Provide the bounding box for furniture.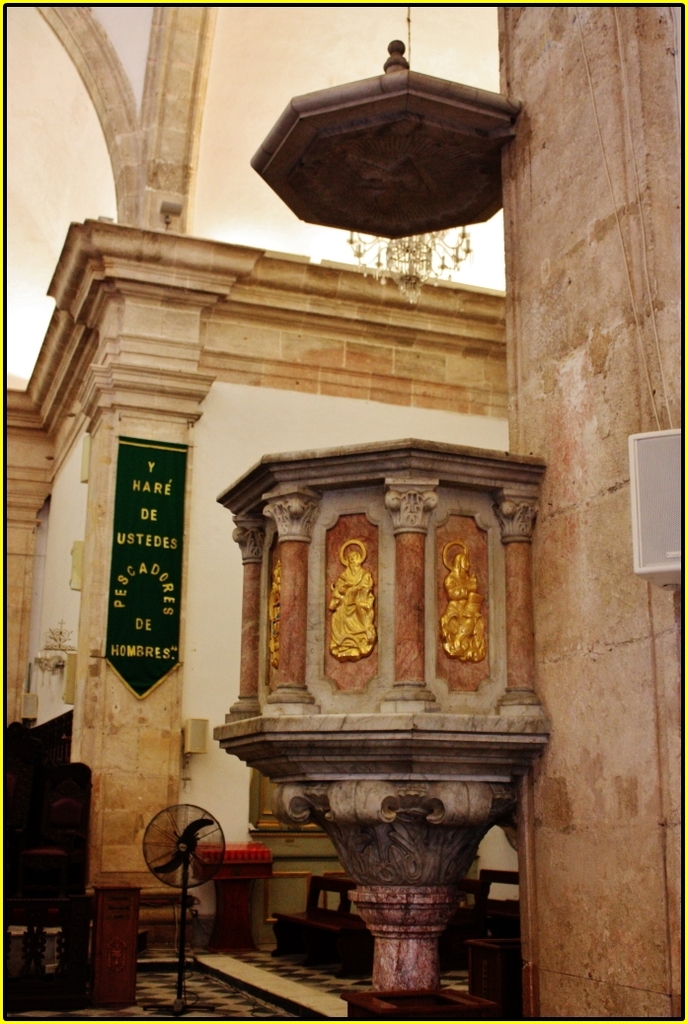
crop(95, 881, 144, 1008).
